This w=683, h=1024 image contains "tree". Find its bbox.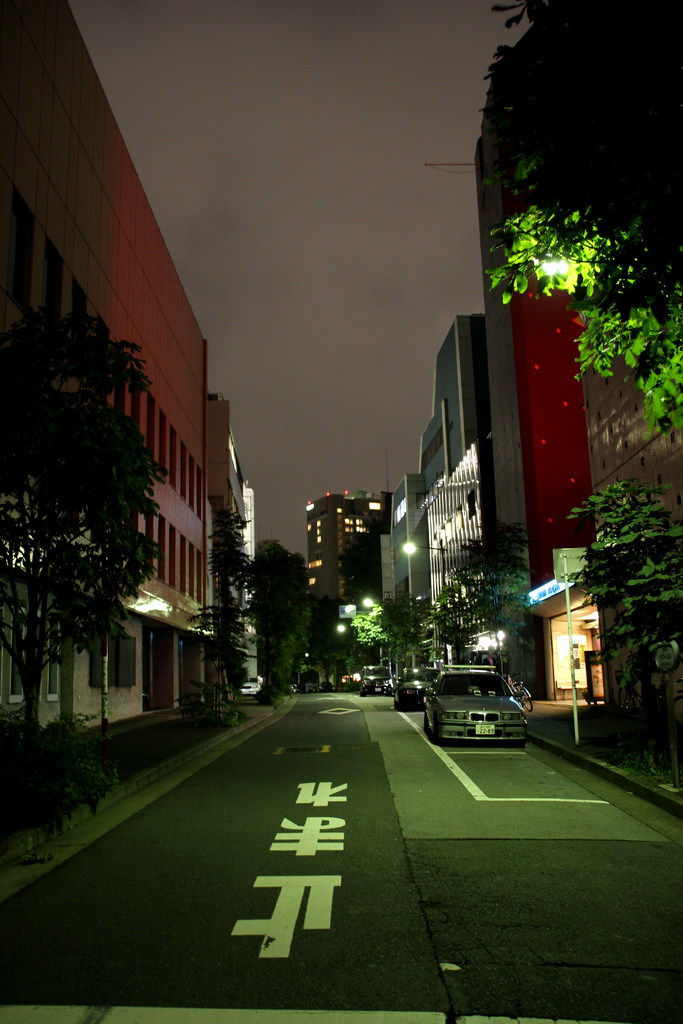
crop(177, 506, 258, 721).
